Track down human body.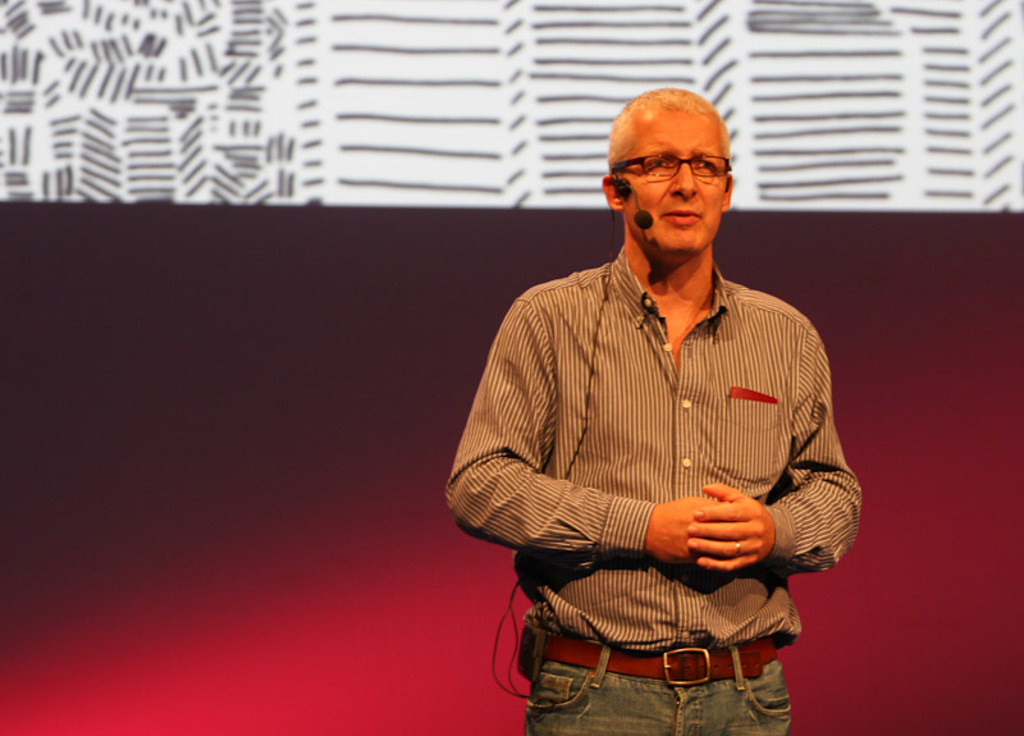
Tracked to x1=424 y1=99 x2=858 y2=732.
